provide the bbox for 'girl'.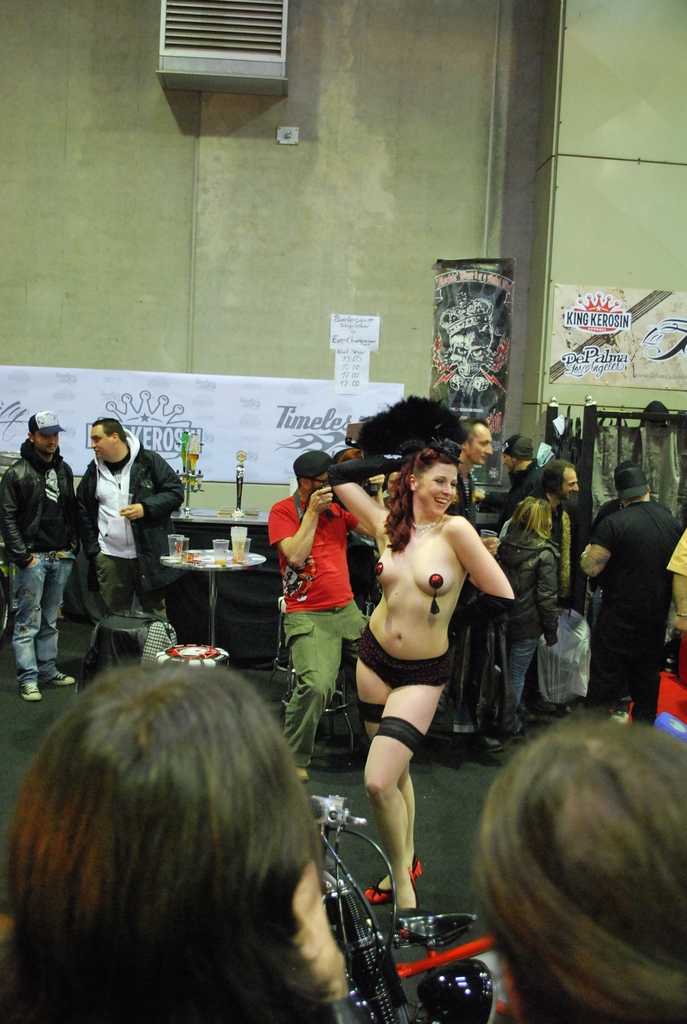
(left=325, top=393, right=519, bottom=913).
